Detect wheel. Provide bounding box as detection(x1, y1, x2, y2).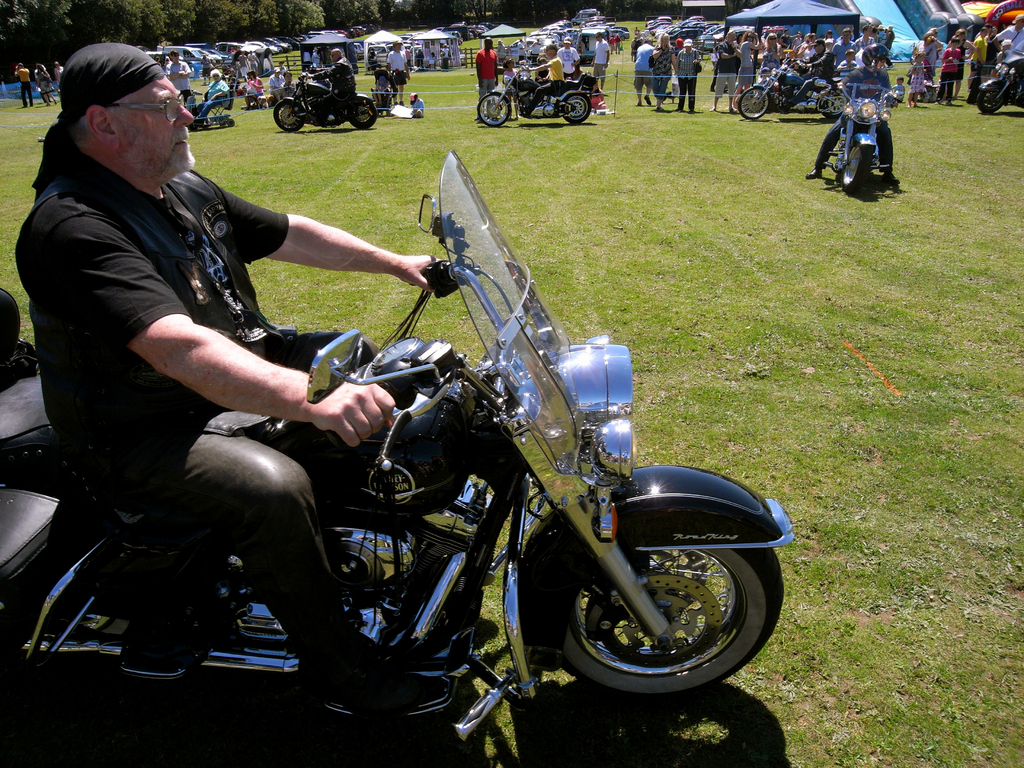
detection(837, 142, 872, 194).
